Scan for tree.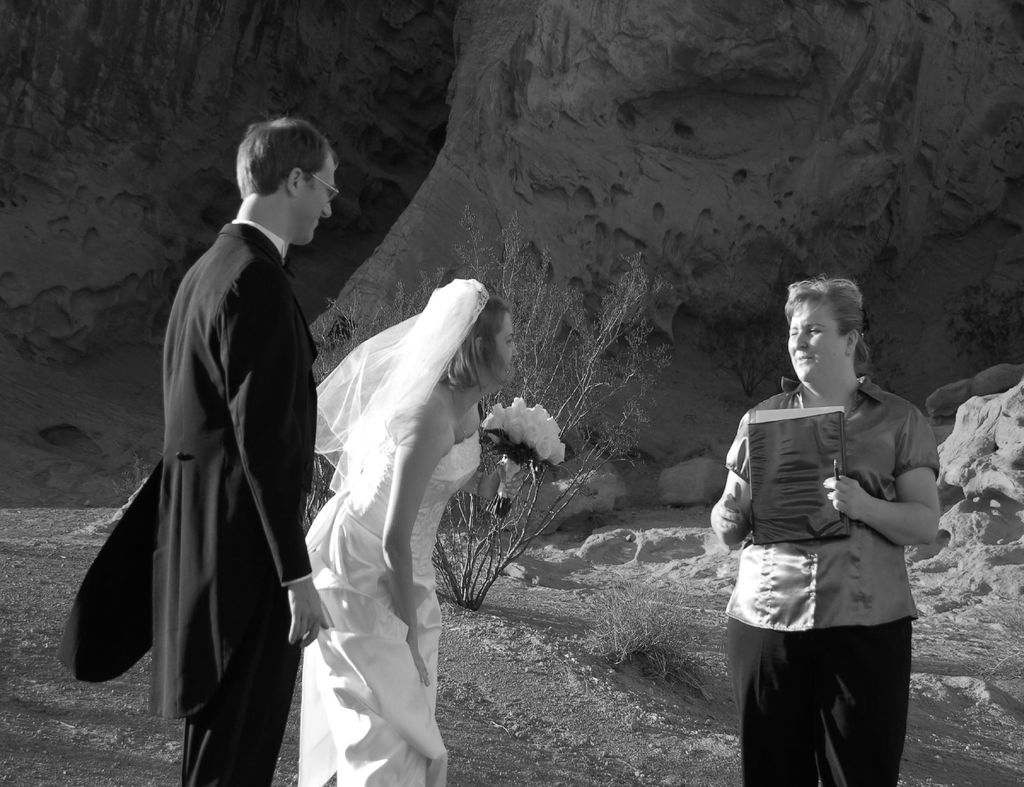
Scan result: 310 201 673 607.
